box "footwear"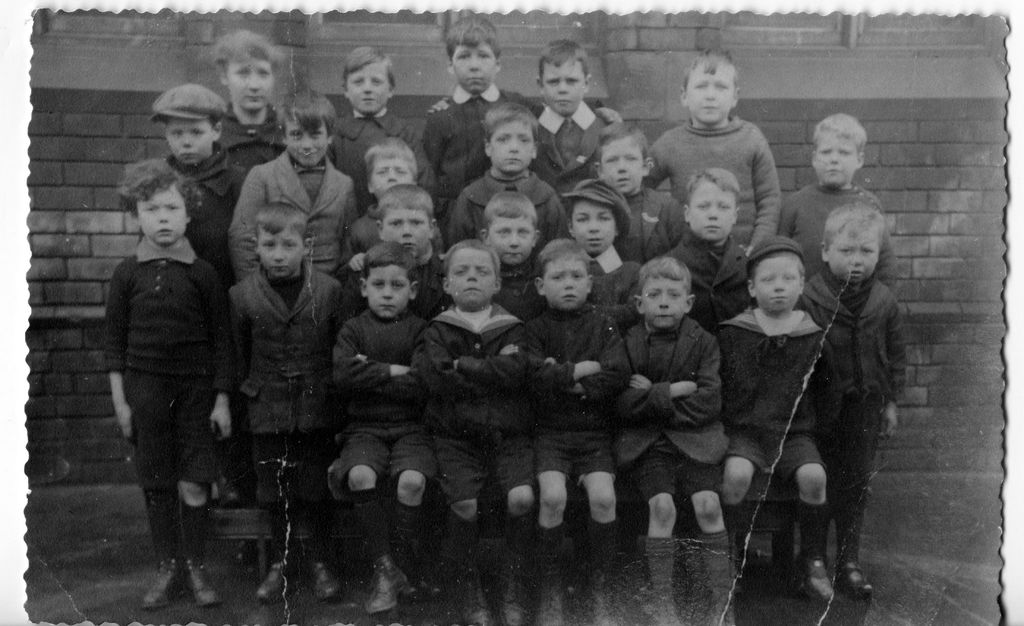
[138,559,184,614]
